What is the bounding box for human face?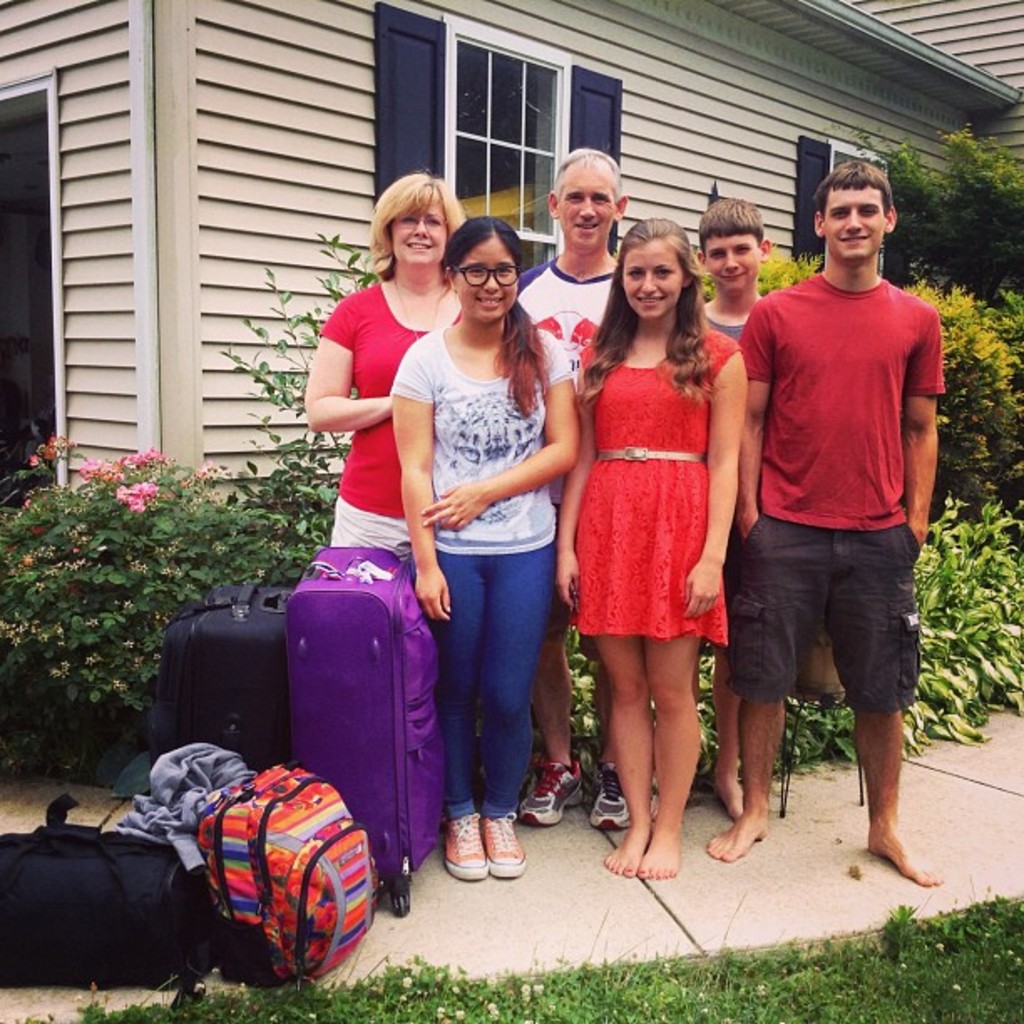
rect(828, 191, 883, 261).
